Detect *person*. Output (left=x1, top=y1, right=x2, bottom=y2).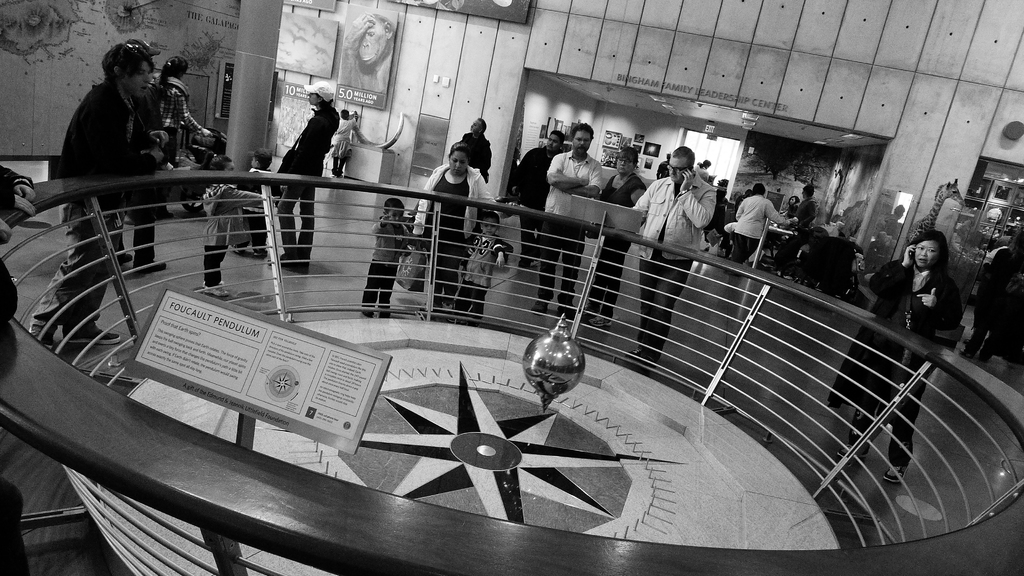
(left=573, top=147, right=651, bottom=329).
